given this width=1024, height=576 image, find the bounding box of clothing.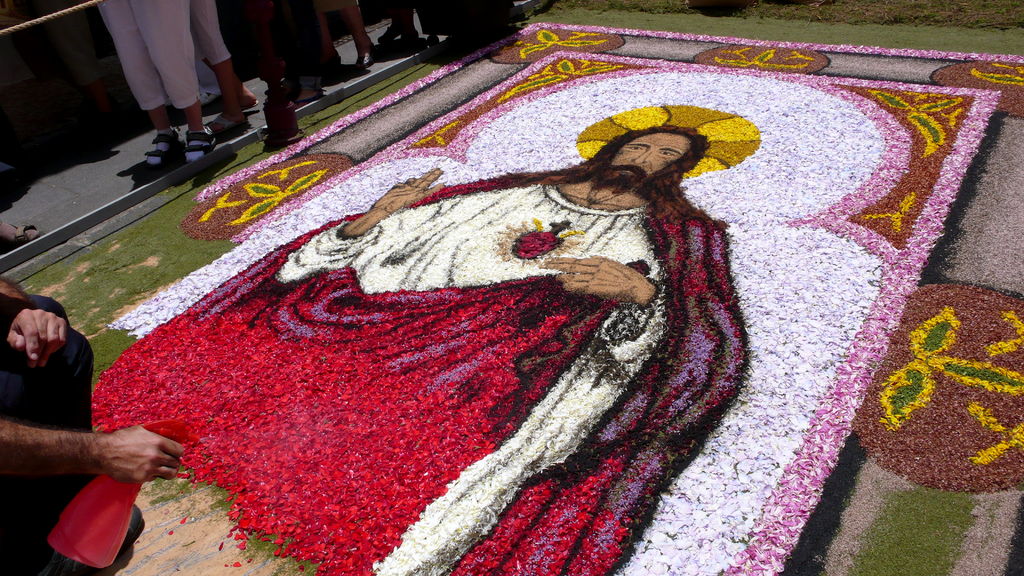
95/0/200/109.
